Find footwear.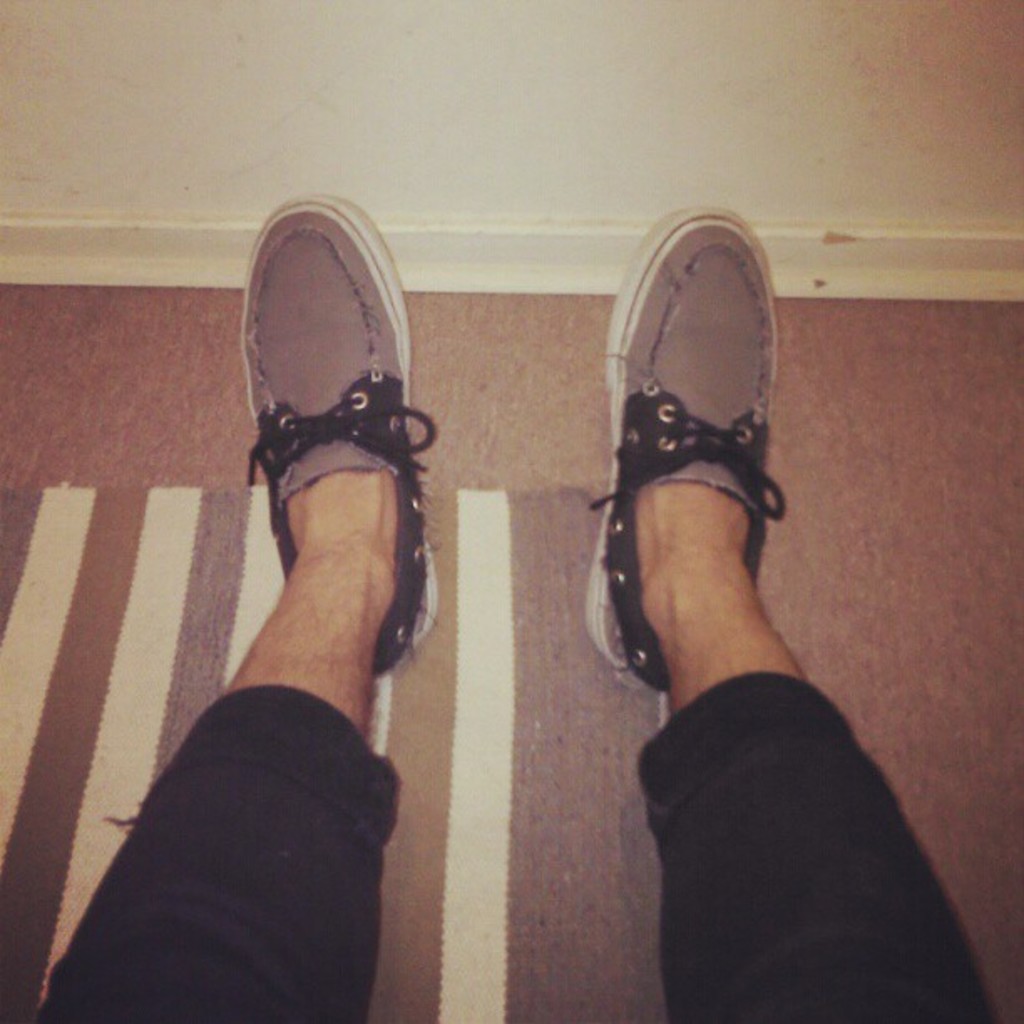
select_region(581, 206, 781, 694).
